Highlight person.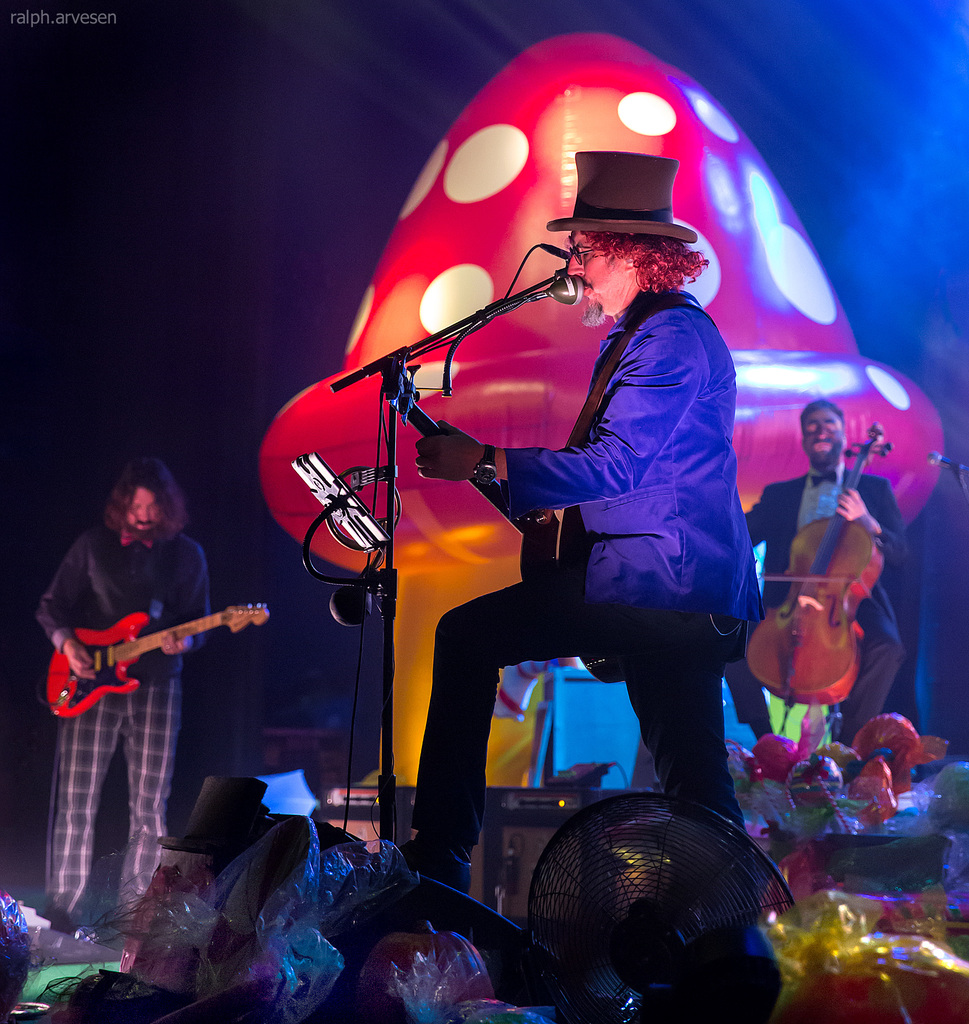
Highlighted region: detection(362, 100, 775, 936).
